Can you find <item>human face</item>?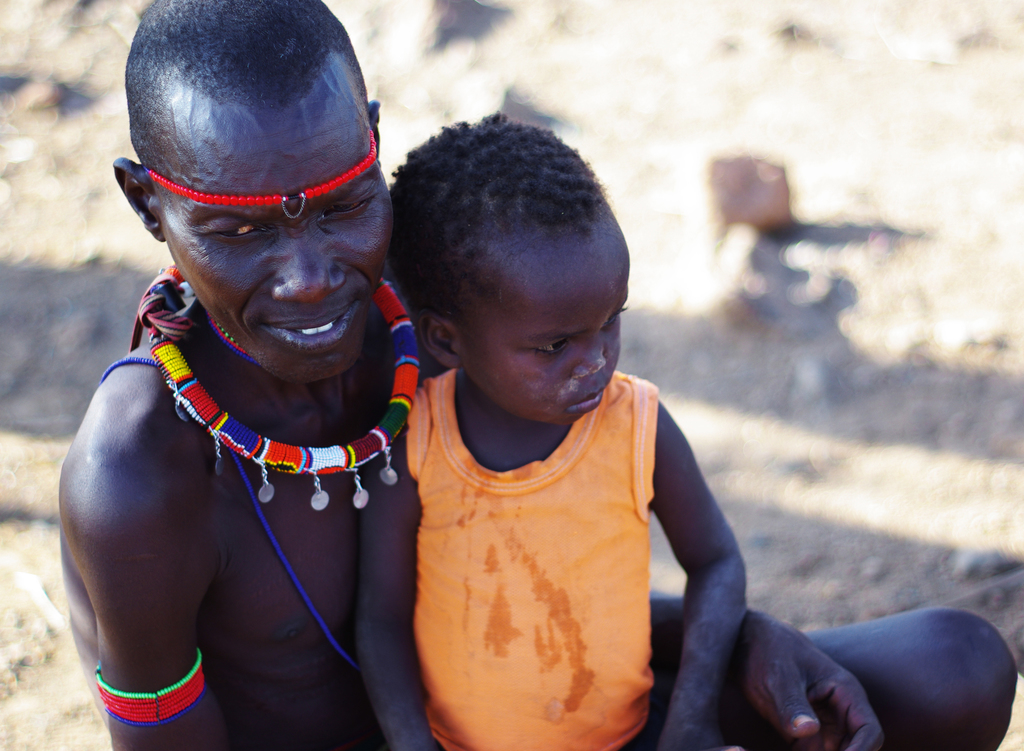
Yes, bounding box: {"x1": 165, "y1": 127, "x2": 393, "y2": 385}.
